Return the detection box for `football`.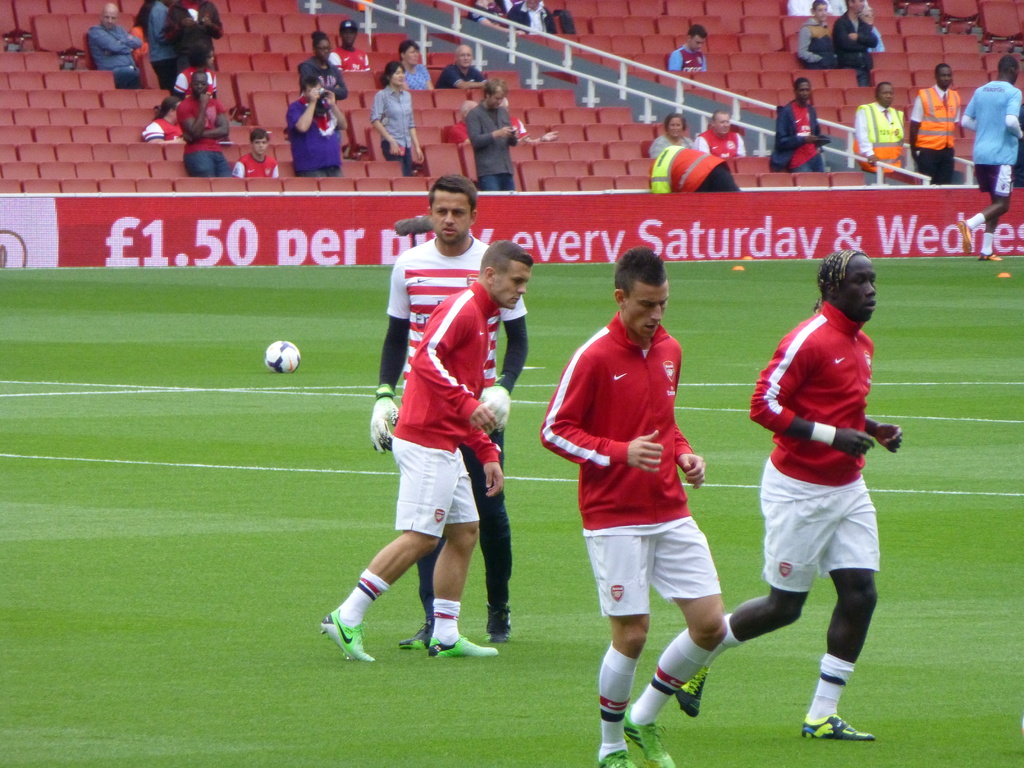
bbox=[263, 336, 305, 378].
